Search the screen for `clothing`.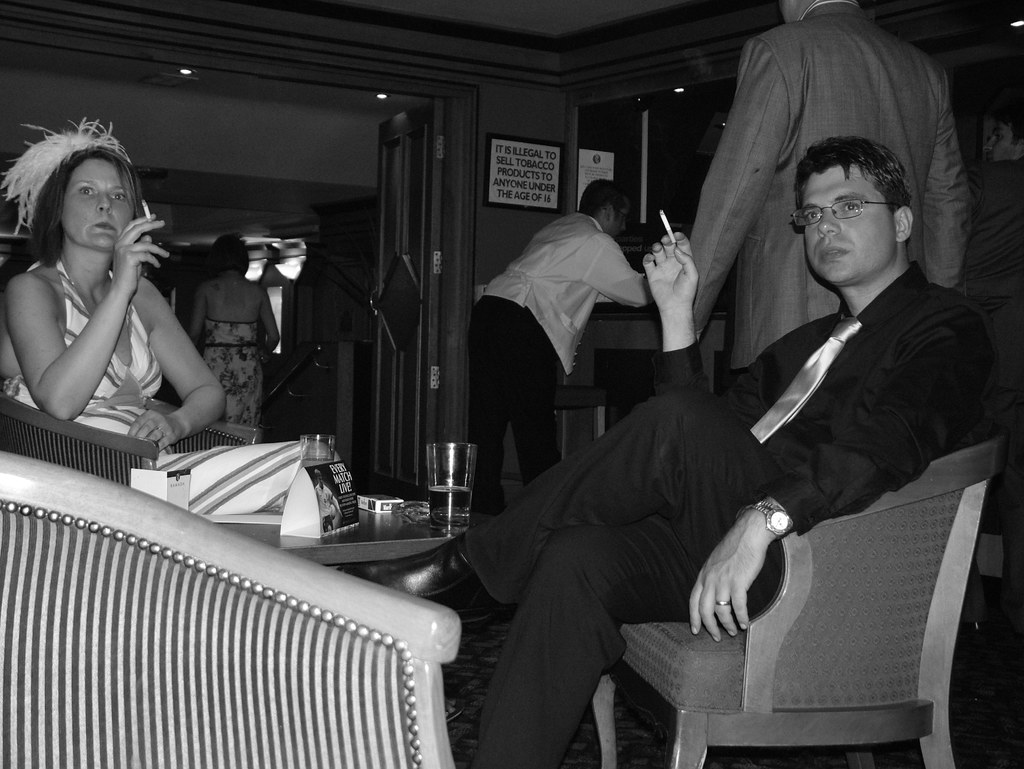
Found at detection(965, 154, 1023, 394).
